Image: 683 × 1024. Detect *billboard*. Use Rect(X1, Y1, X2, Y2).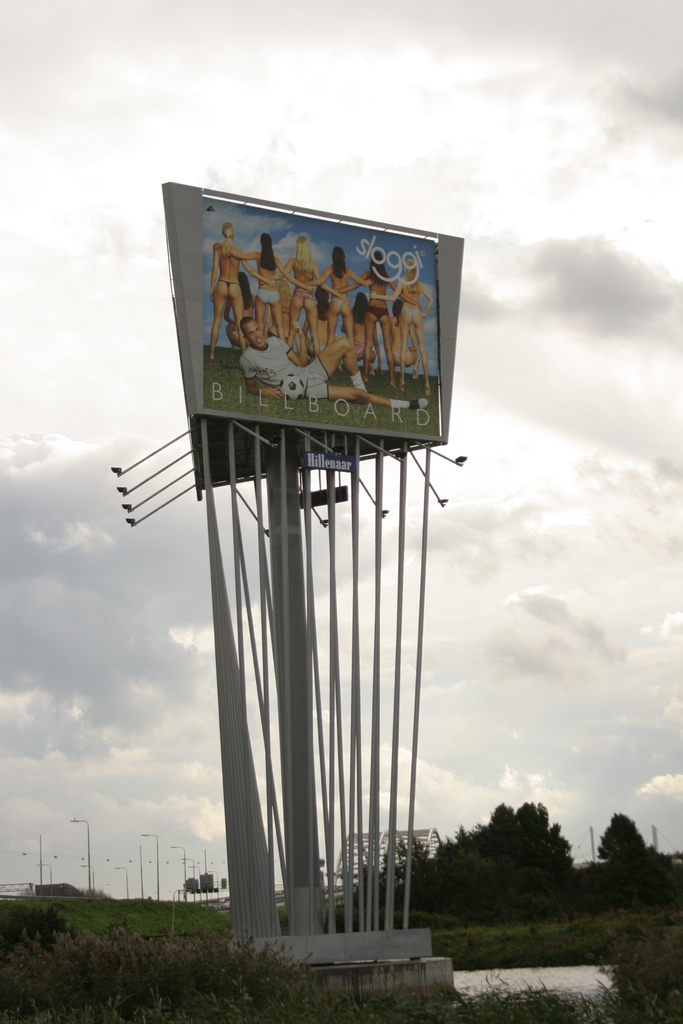
Rect(155, 166, 468, 471).
